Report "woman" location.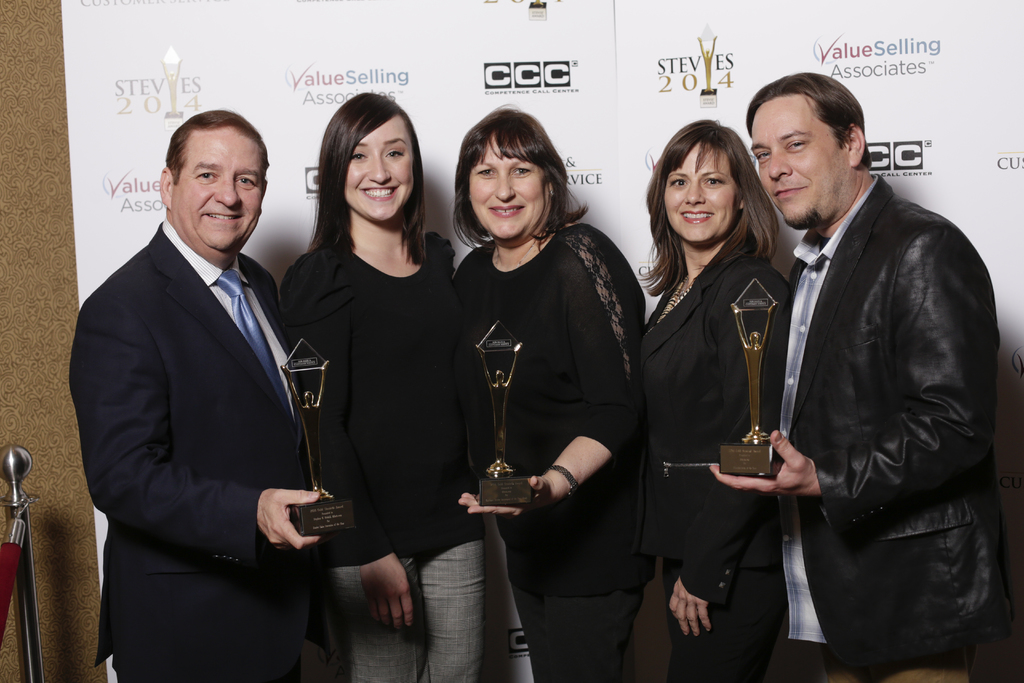
Report: left=444, top=106, right=633, bottom=661.
